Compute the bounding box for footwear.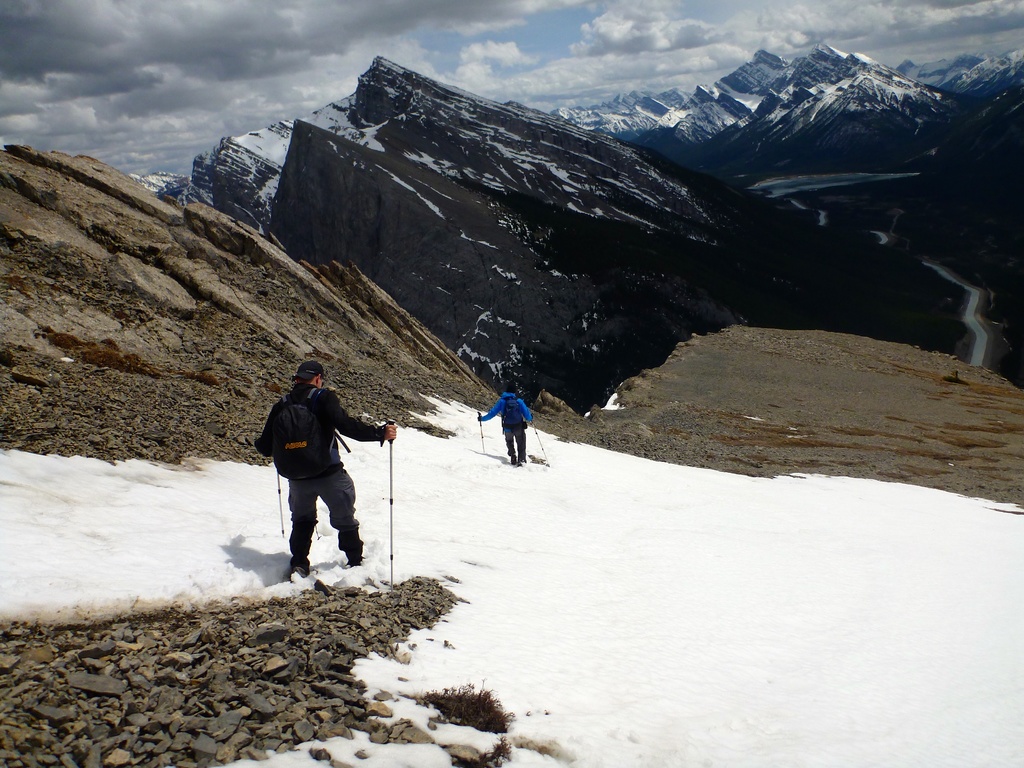
511, 454, 527, 466.
